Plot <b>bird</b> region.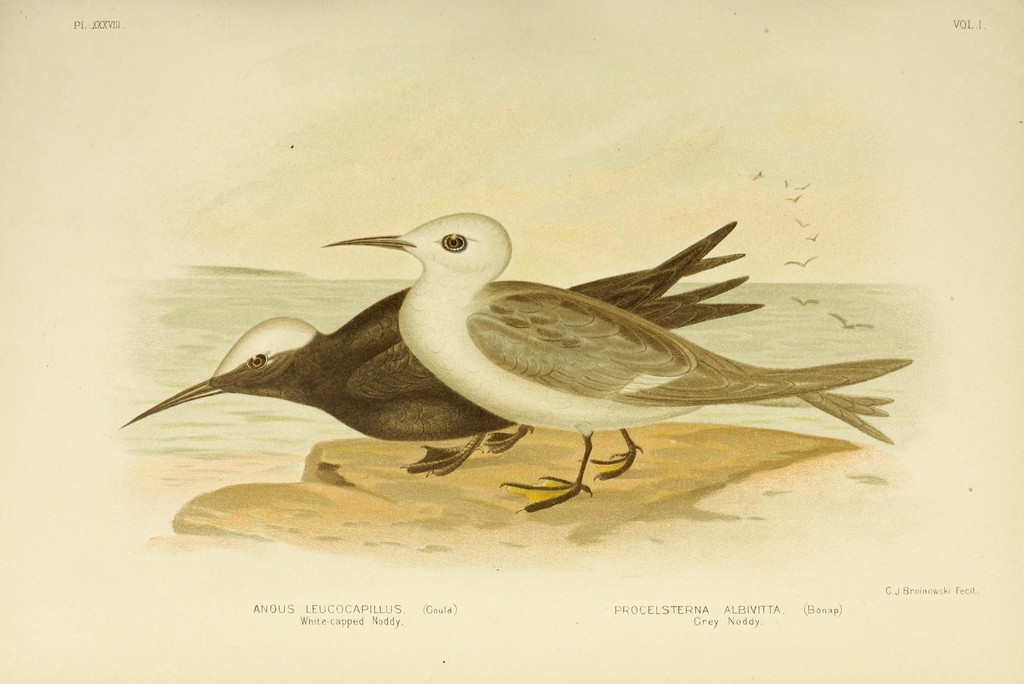
Plotted at bbox(829, 308, 874, 334).
